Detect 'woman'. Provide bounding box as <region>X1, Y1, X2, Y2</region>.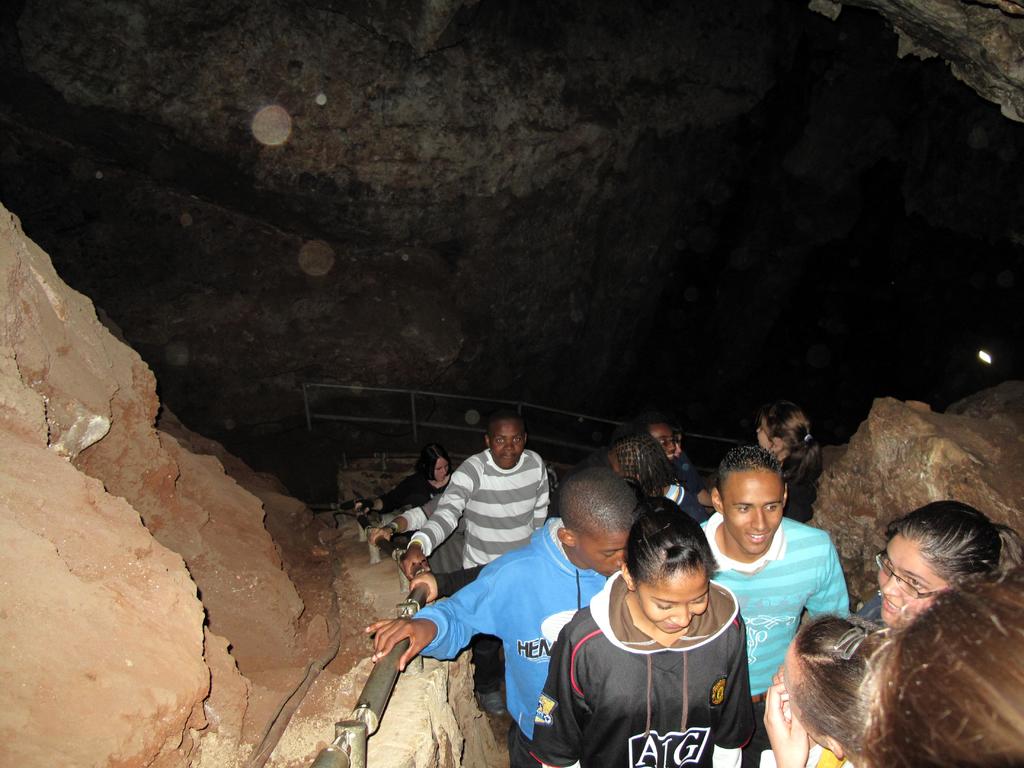
<region>354, 440, 454, 513</region>.
